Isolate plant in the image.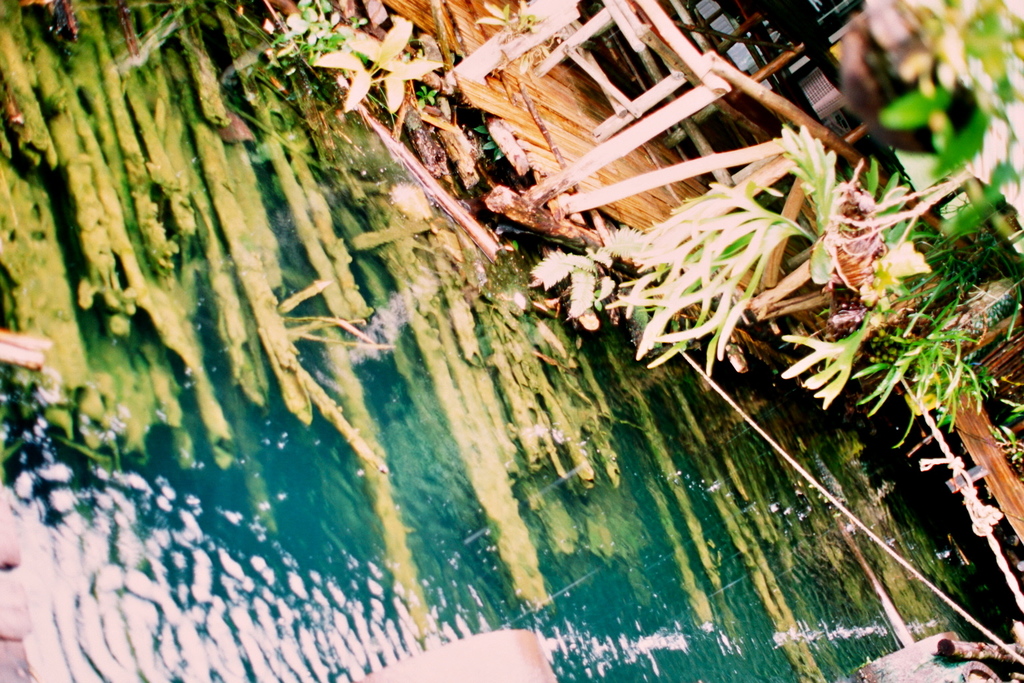
Isolated region: locate(476, 115, 499, 163).
